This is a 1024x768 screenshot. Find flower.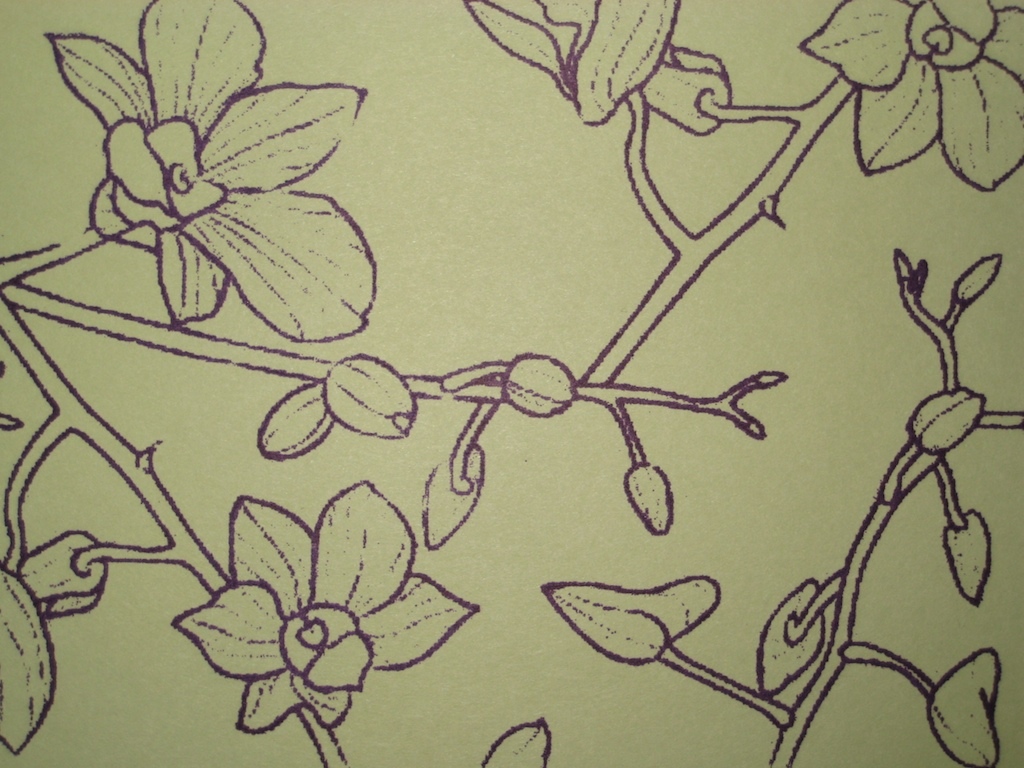
Bounding box: (x1=40, y1=17, x2=381, y2=355).
